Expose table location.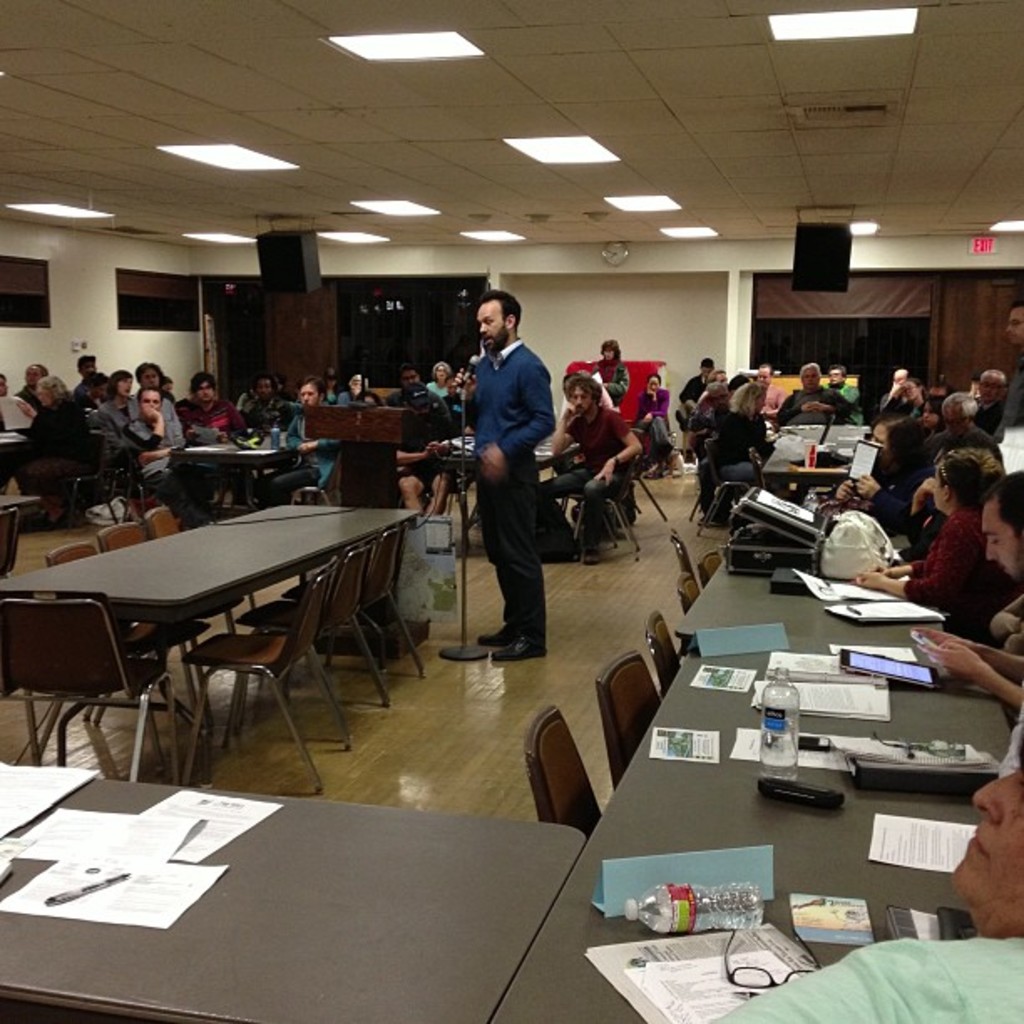
Exposed at x1=758, y1=425, x2=863, y2=487.
